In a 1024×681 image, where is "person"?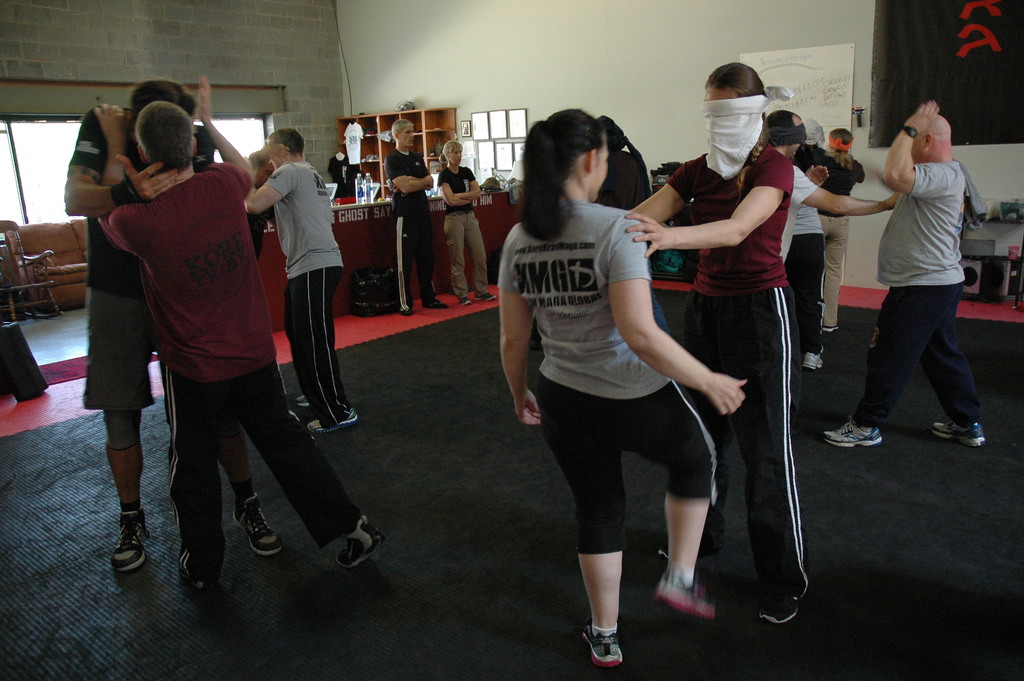
detection(746, 106, 900, 284).
